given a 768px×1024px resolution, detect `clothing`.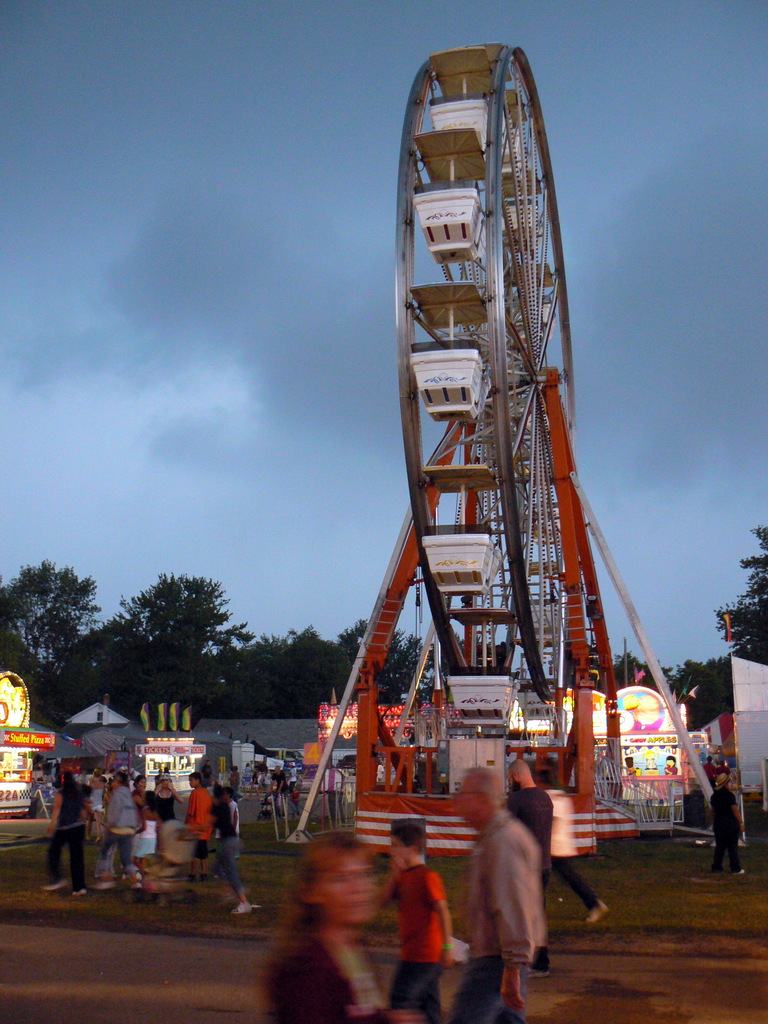
bbox(390, 843, 462, 996).
